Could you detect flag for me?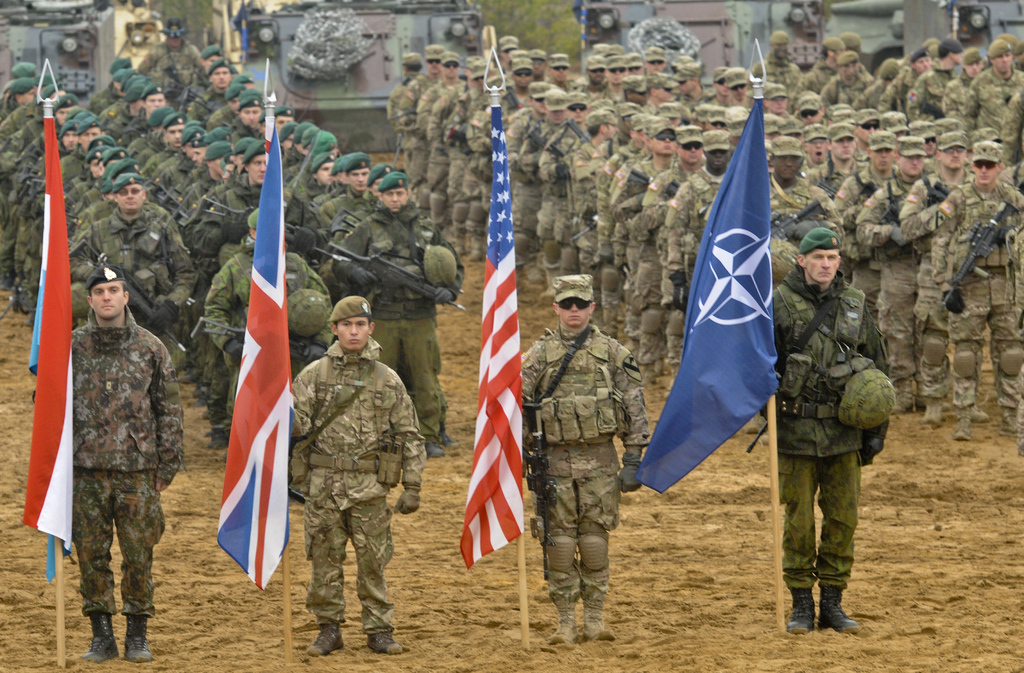
Detection result: (left=221, top=124, right=292, bottom=592).
